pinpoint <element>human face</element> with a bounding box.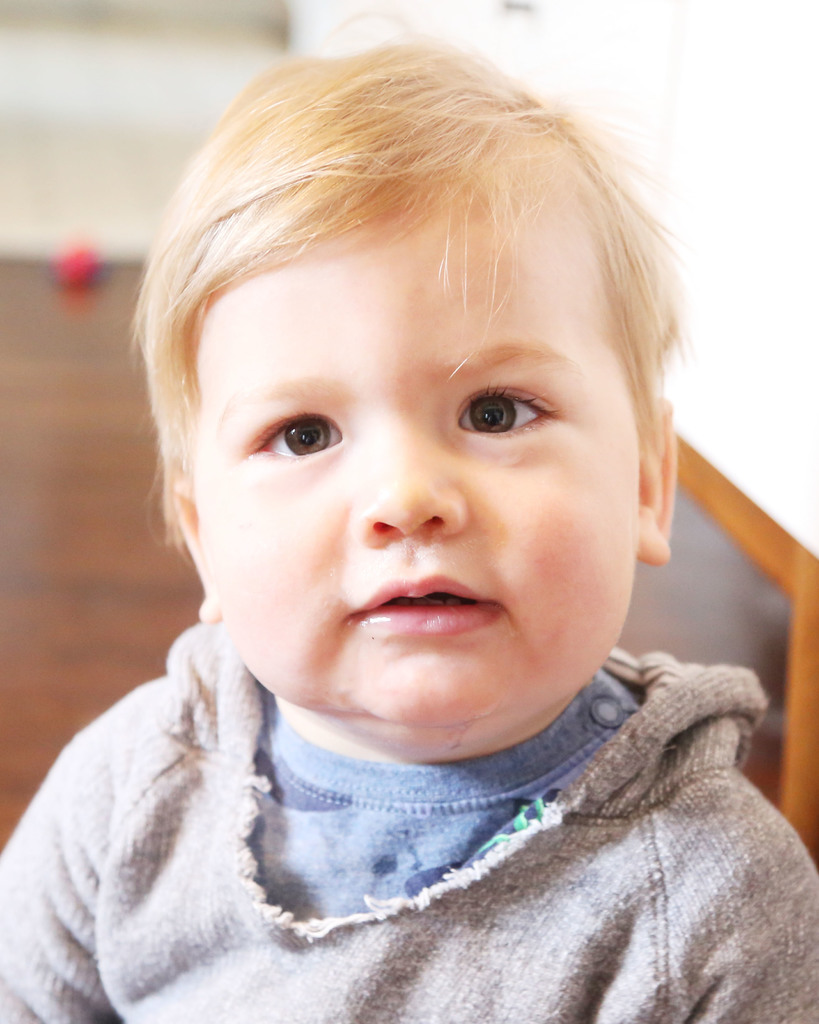
rect(195, 182, 636, 744).
